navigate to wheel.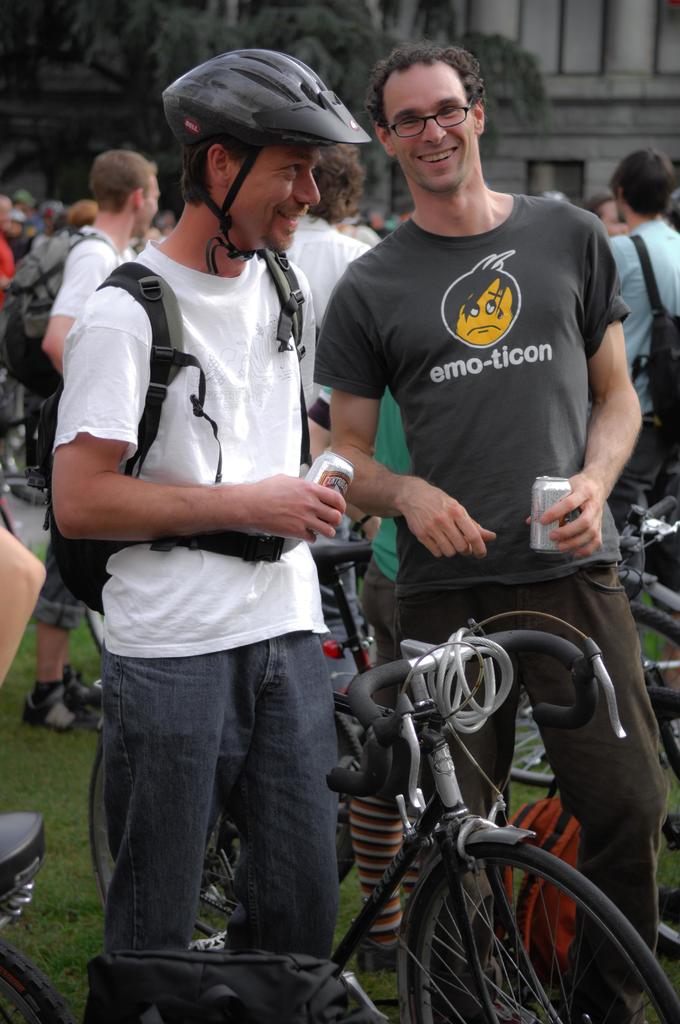
Navigation target: [0, 375, 53, 564].
